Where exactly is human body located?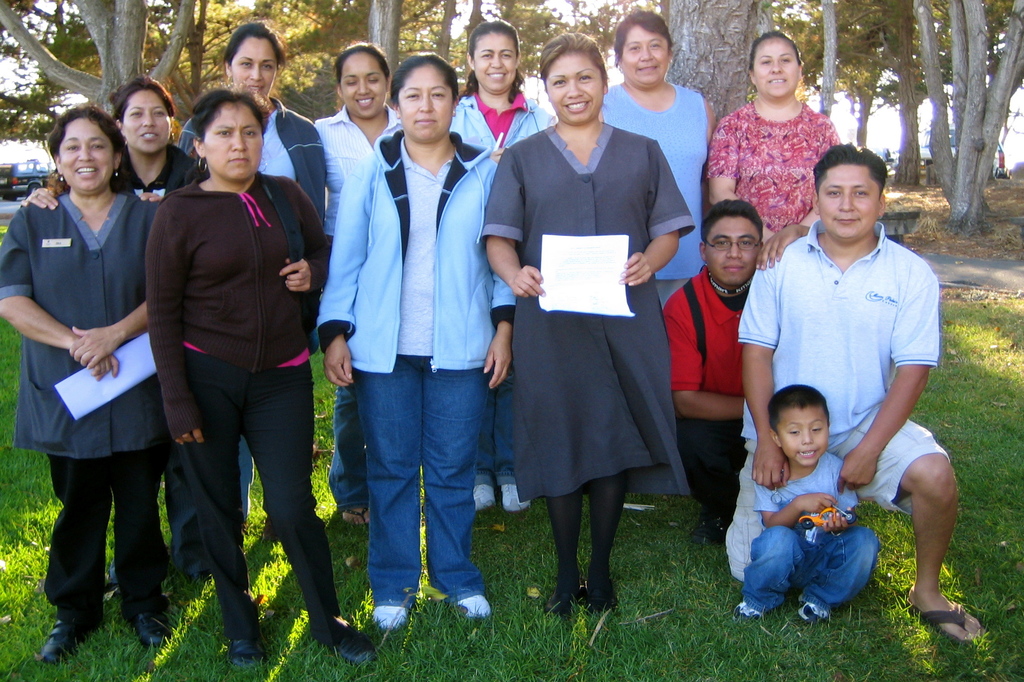
Its bounding box is <bbox>147, 161, 375, 658</bbox>.
